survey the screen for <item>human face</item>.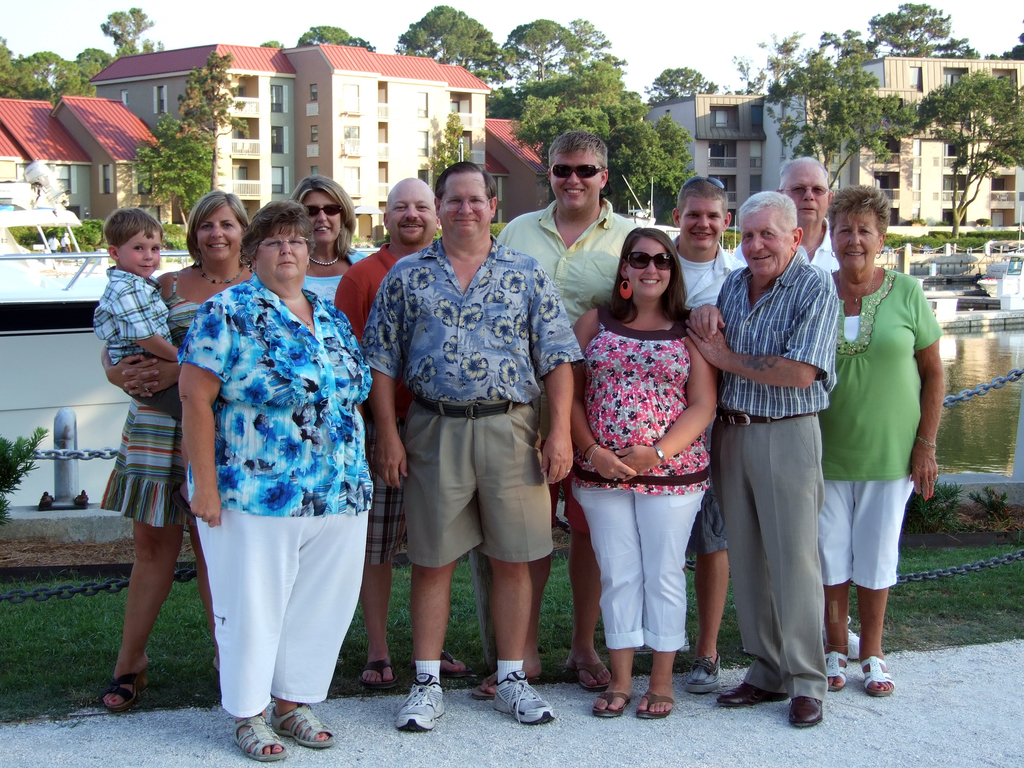
Survey found: rect(189, 214, 236, 257).
